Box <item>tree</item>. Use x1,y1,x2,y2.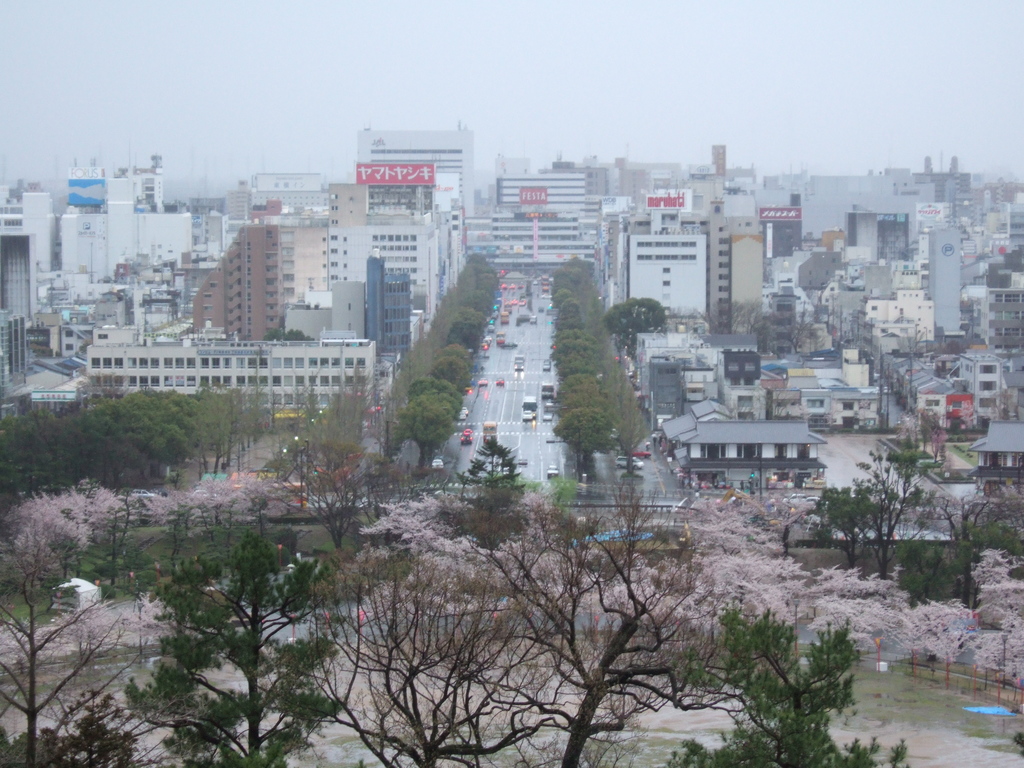
296,476,789,767.
